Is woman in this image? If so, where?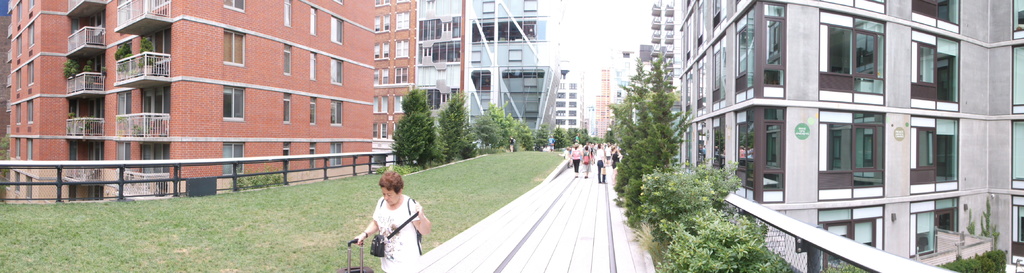
Yes, at region(568, 144, 584, 177).
